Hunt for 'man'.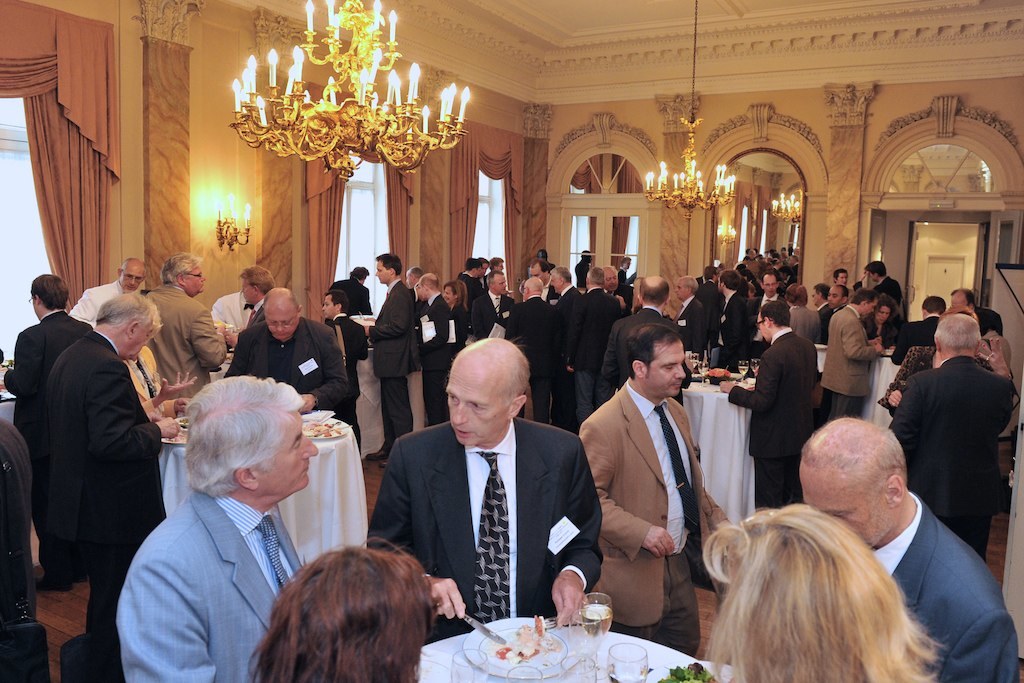
Hunted down at region(362, 263, 415, 442).
